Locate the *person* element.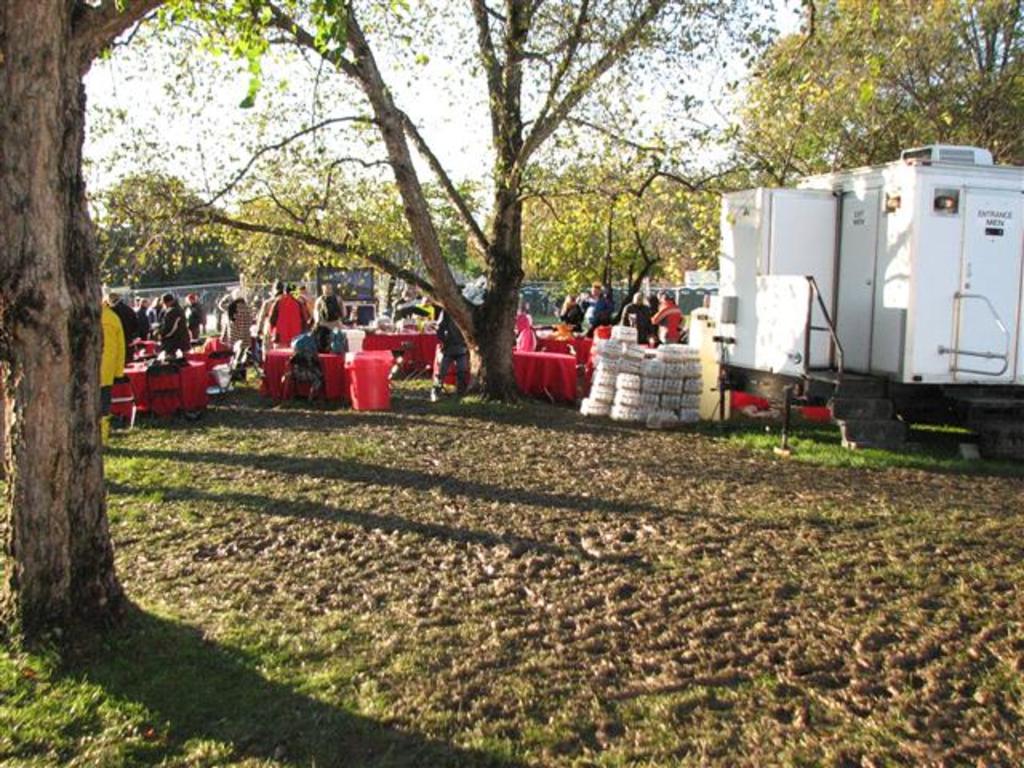
Element bbox: [x1=579, y1=280, x2=616, y2=333].
